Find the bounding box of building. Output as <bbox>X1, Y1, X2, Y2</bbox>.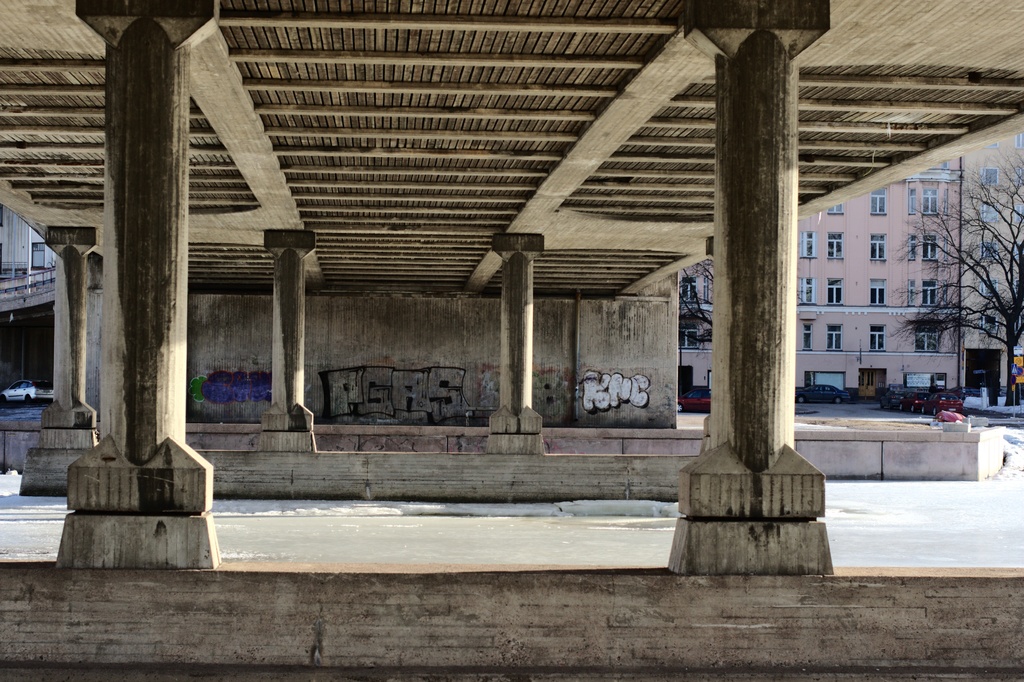
<bbox>678, 128, 1023, 399</bbox>.
